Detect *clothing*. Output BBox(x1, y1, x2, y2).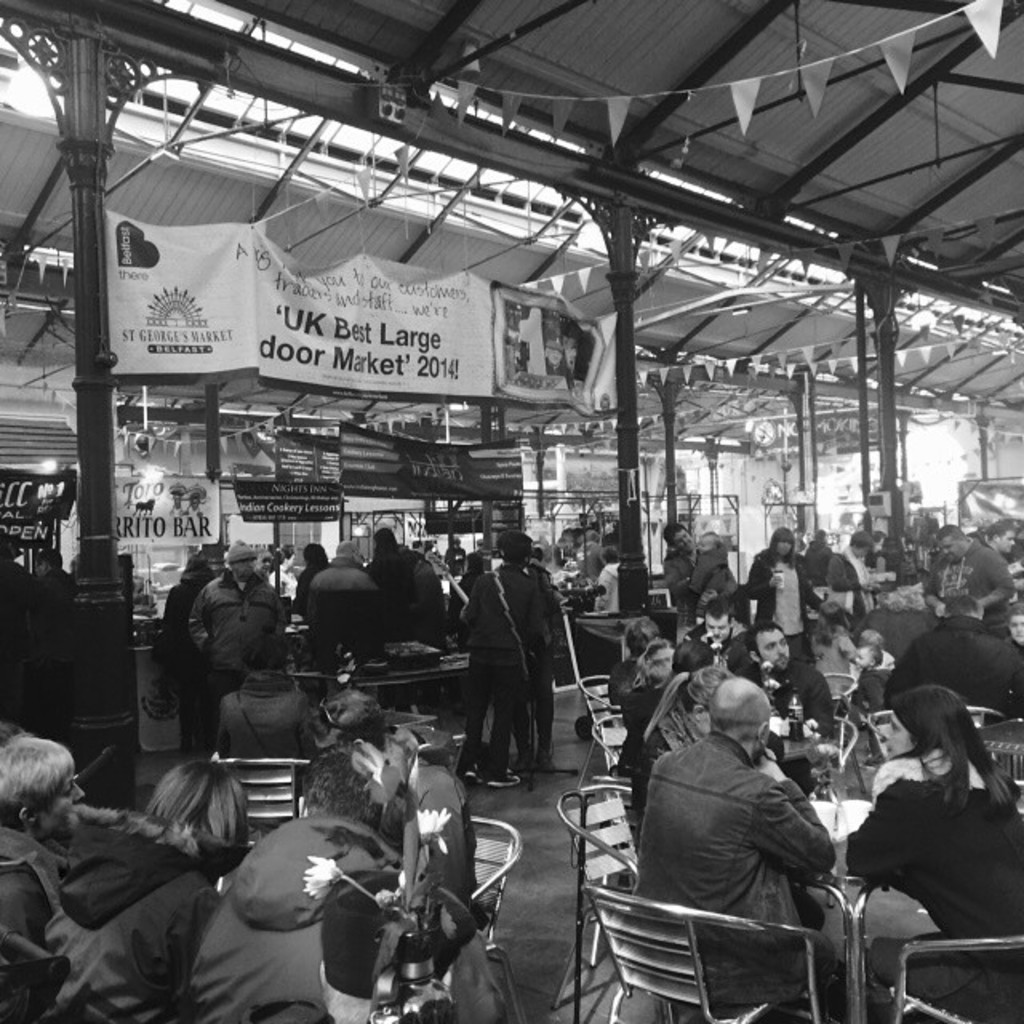
BBox(733, 656, 837, 733).
